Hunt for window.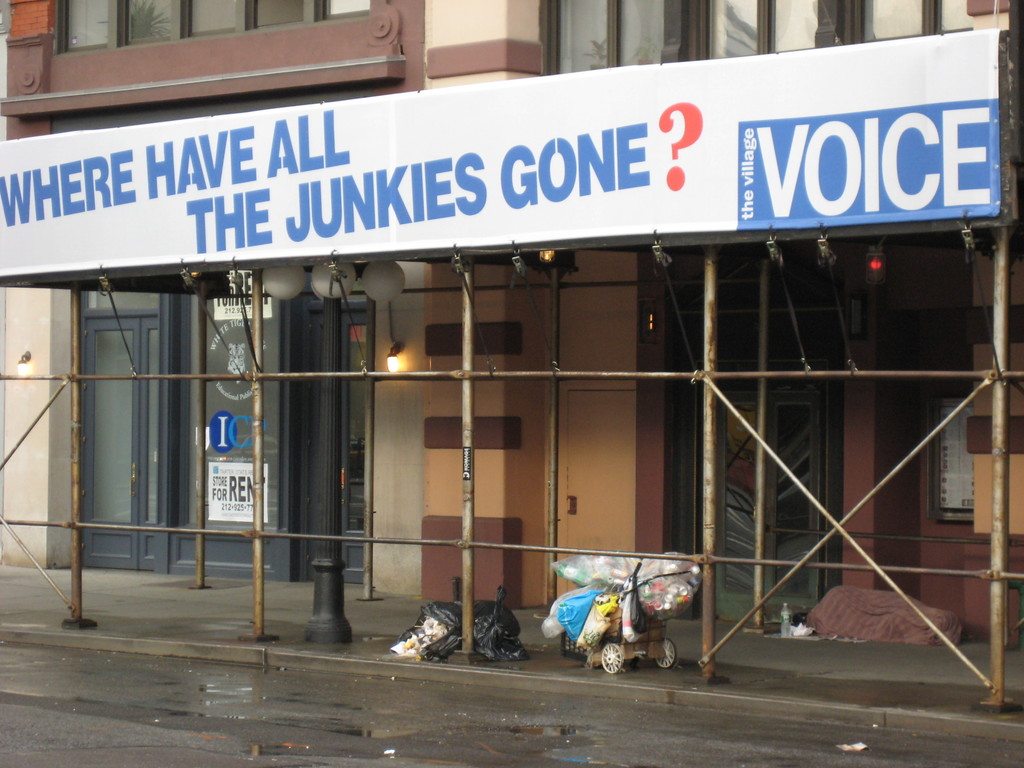
Hunted down at 54,0,383,65.
